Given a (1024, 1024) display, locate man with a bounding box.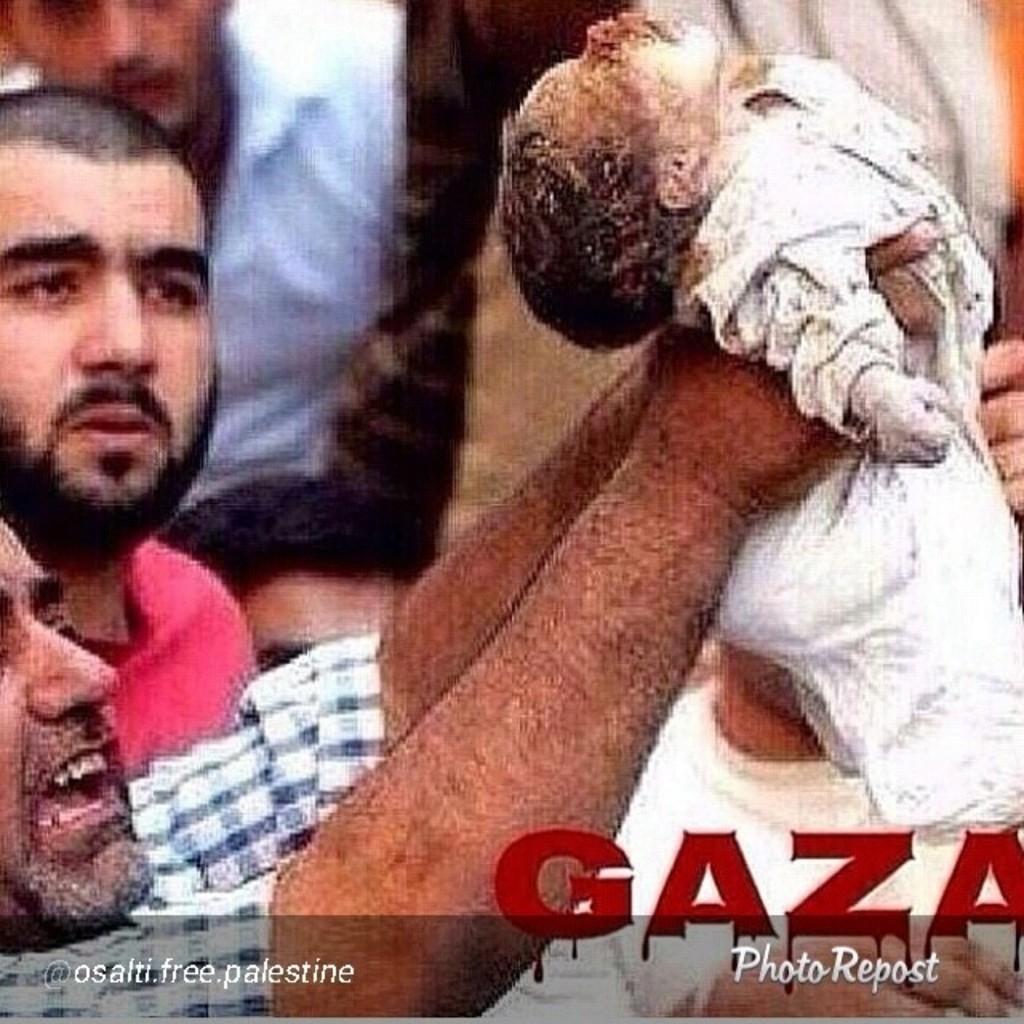
Located: (x1=0, y1=78, x2=259, y2=765).
